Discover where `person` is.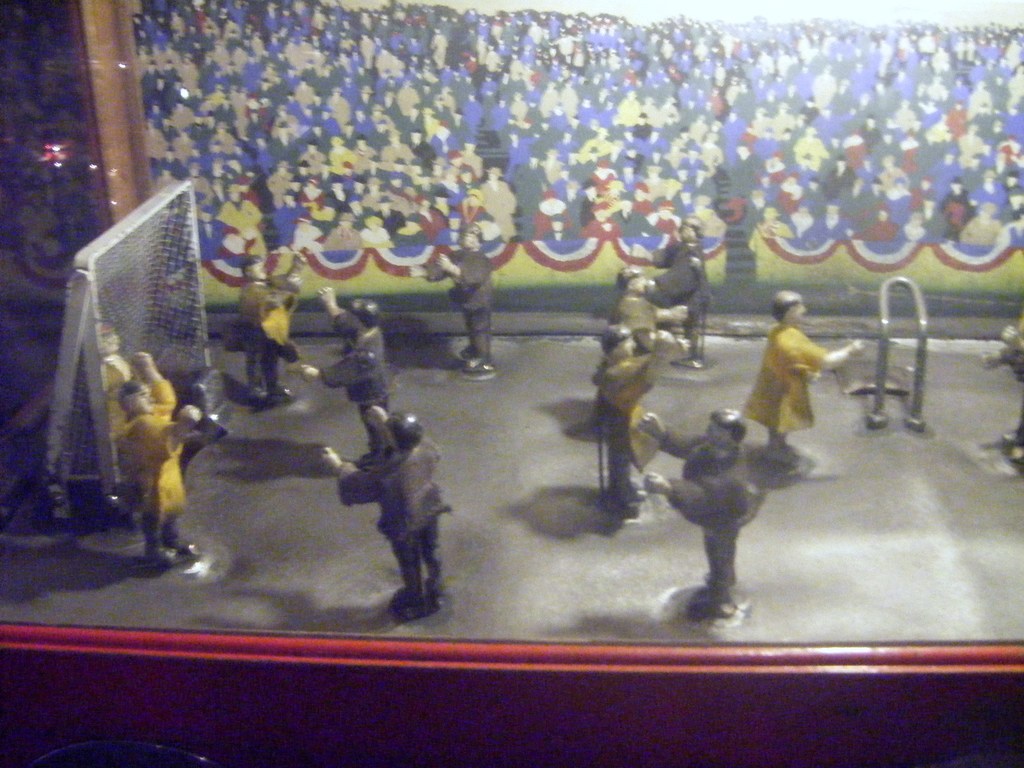
Discovered at Rect(611, 265, 689, 362).
